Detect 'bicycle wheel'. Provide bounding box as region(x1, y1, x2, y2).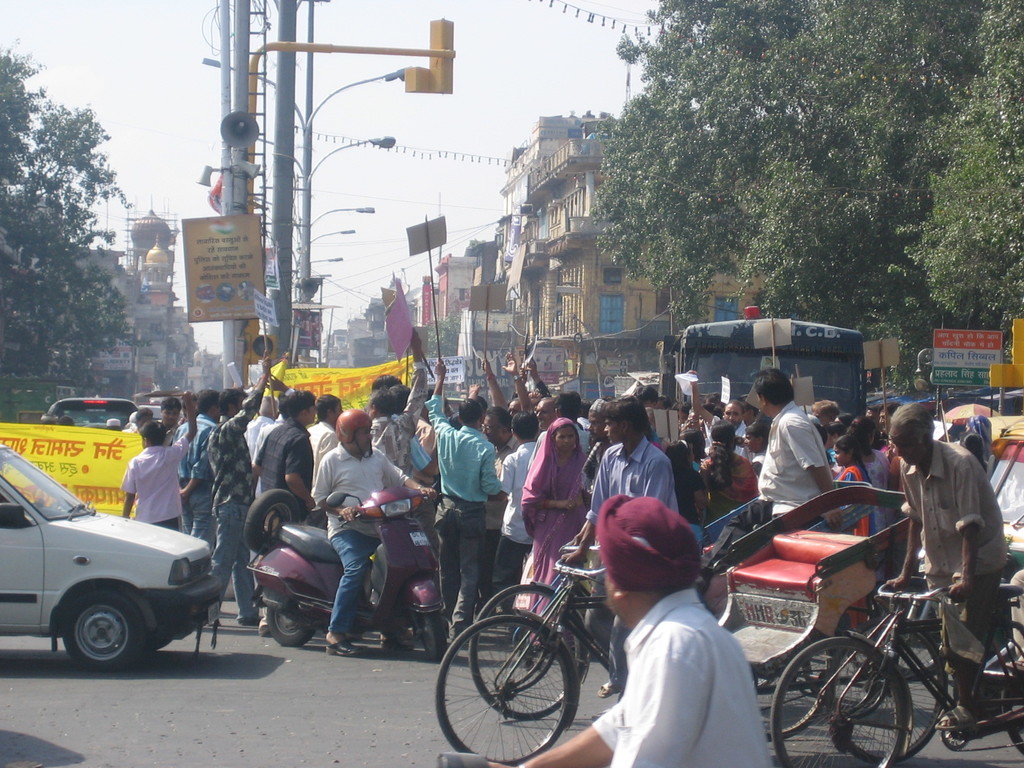
region(859, 634, 969, 767).
